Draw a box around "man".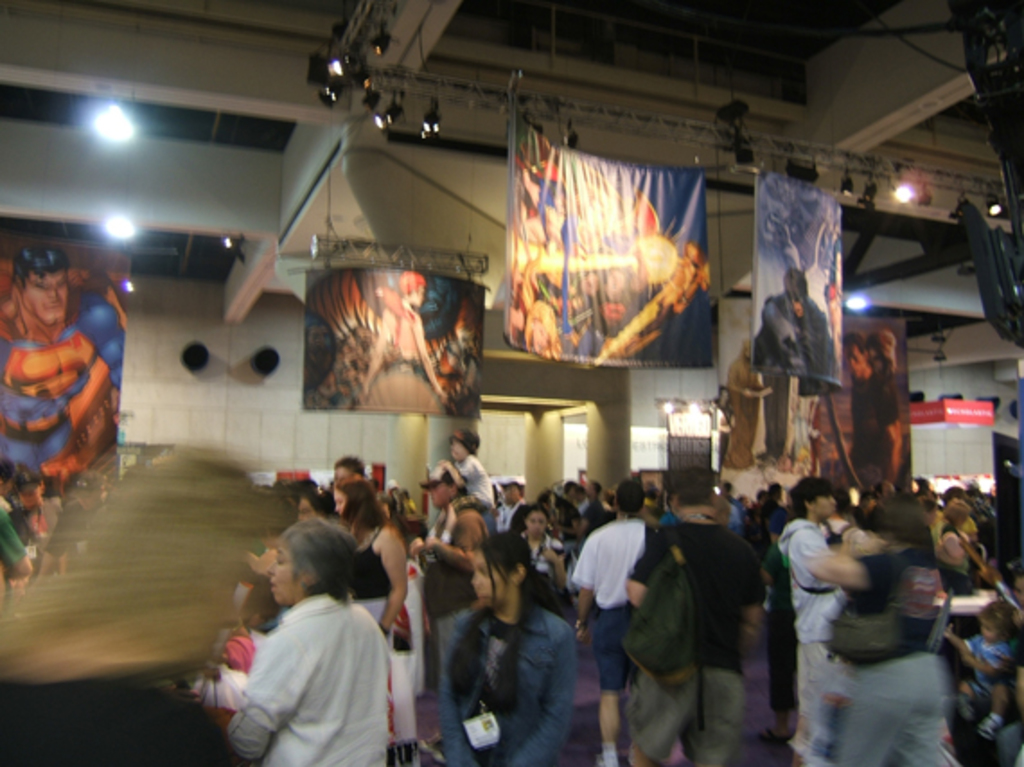
[564,476,659,765].
